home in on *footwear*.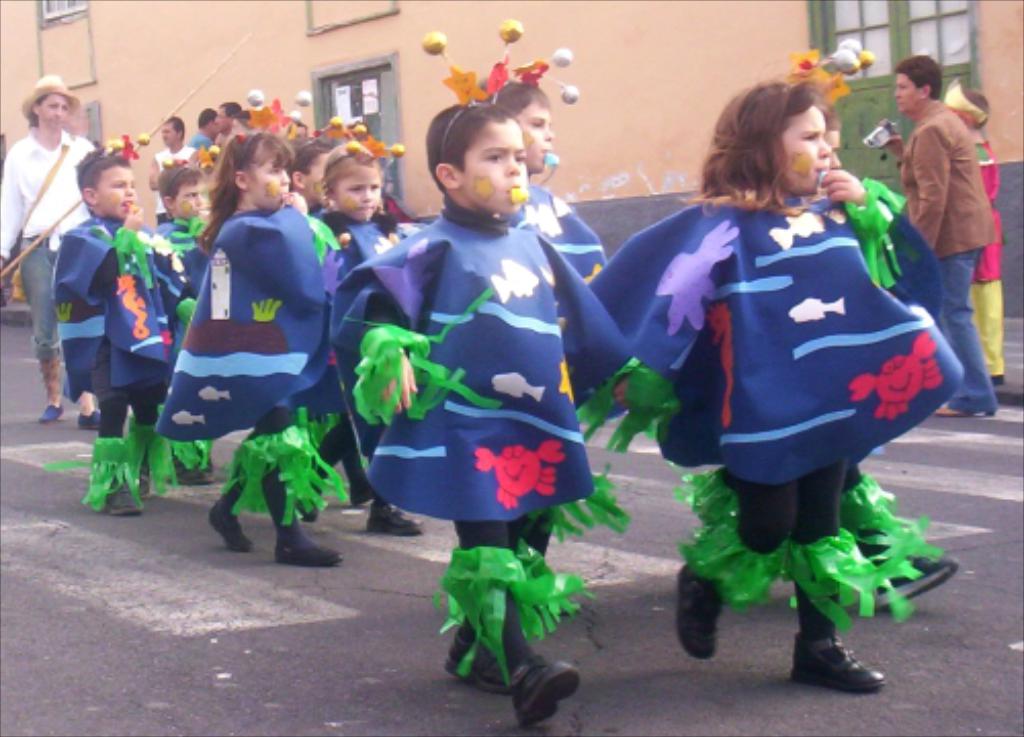
Homed in at pyautogui.locateOnScreen(39, 401, 63, 420).
